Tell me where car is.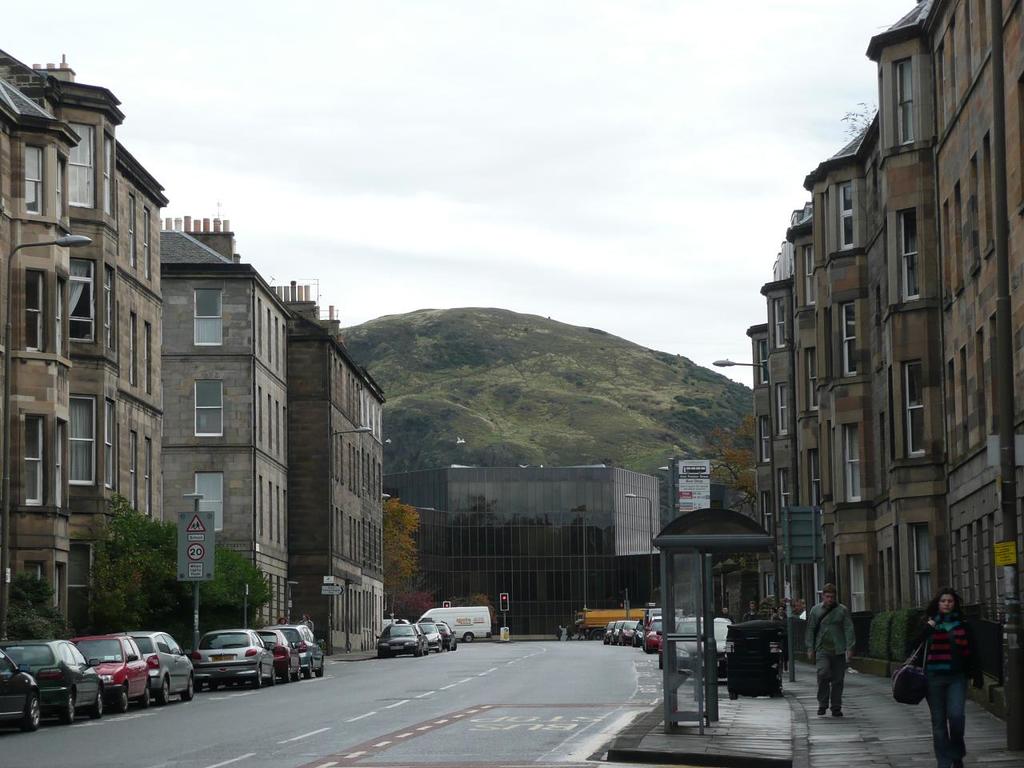
car is at BBox(189, 618, 275, 688).
